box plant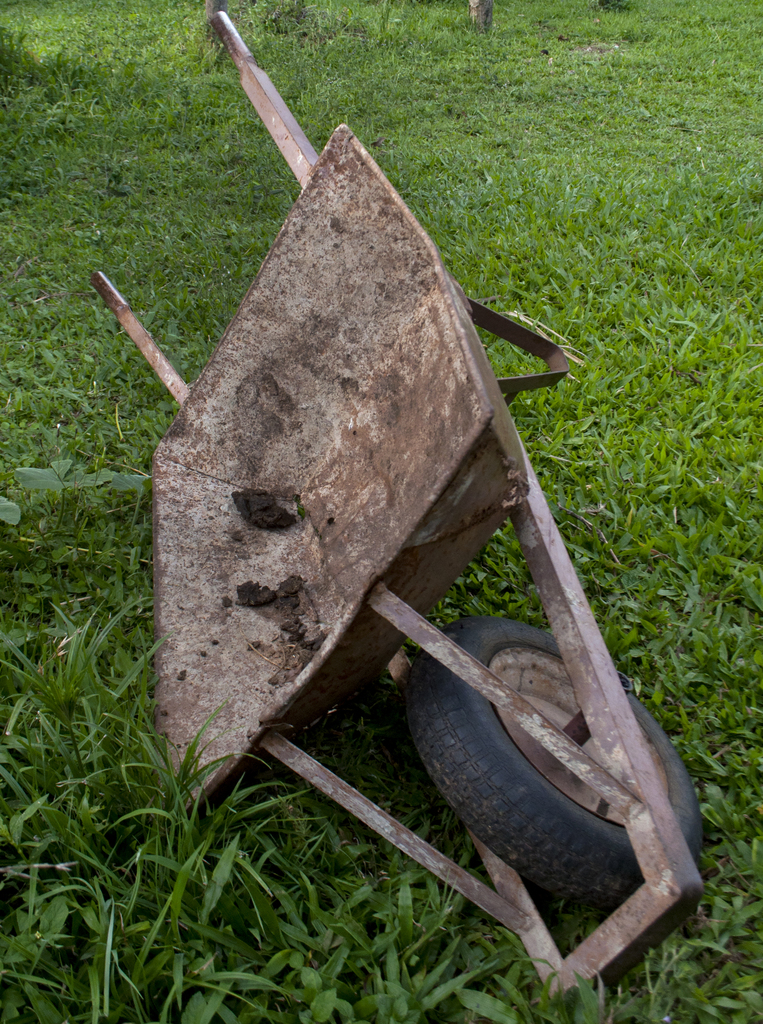
(0,600,151,771)
